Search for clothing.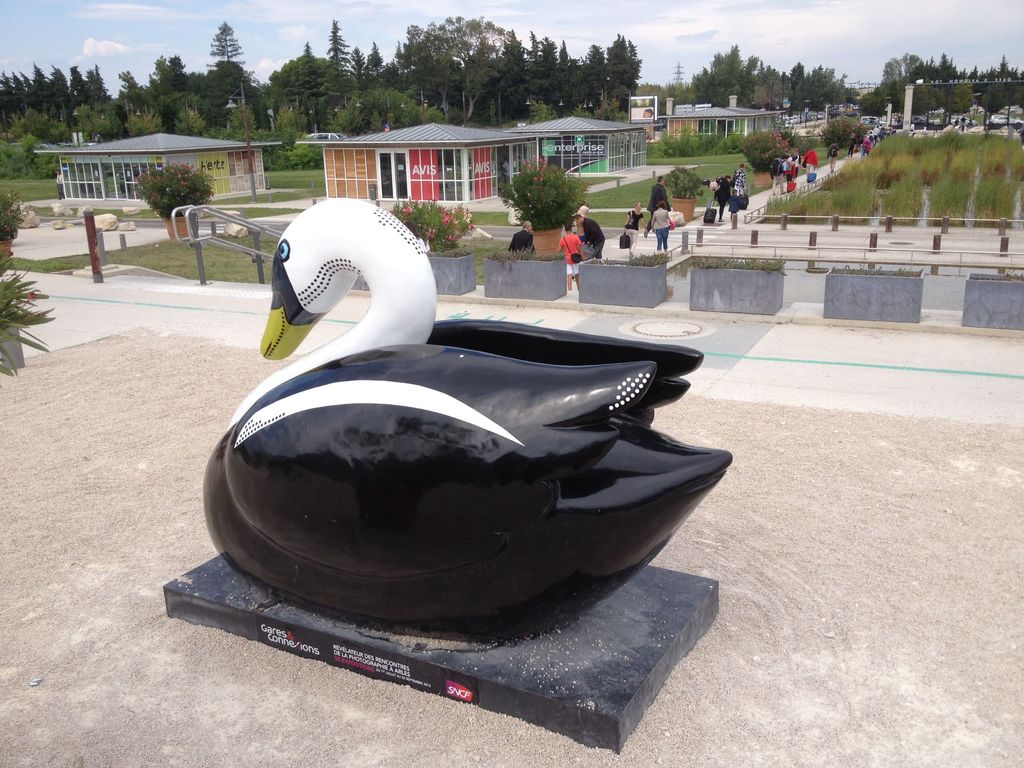
Found at select_region(785, 164, 791, 185).
